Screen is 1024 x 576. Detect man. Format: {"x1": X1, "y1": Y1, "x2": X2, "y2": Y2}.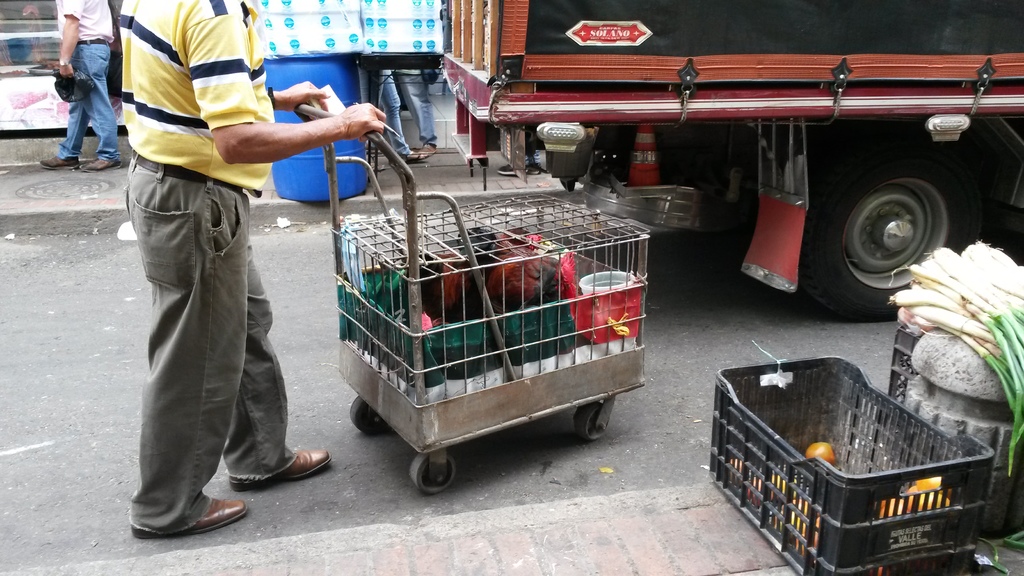
{"x1": 122, "y1": 0, "x2": 385, "y2": 539}.
